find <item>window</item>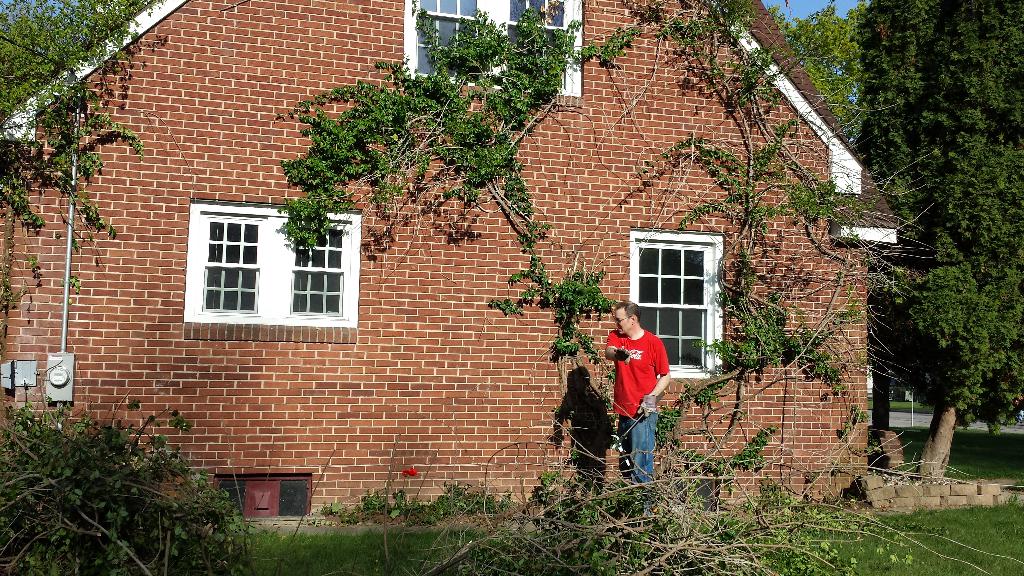
left=404, top=0, right=584, bottom=99
